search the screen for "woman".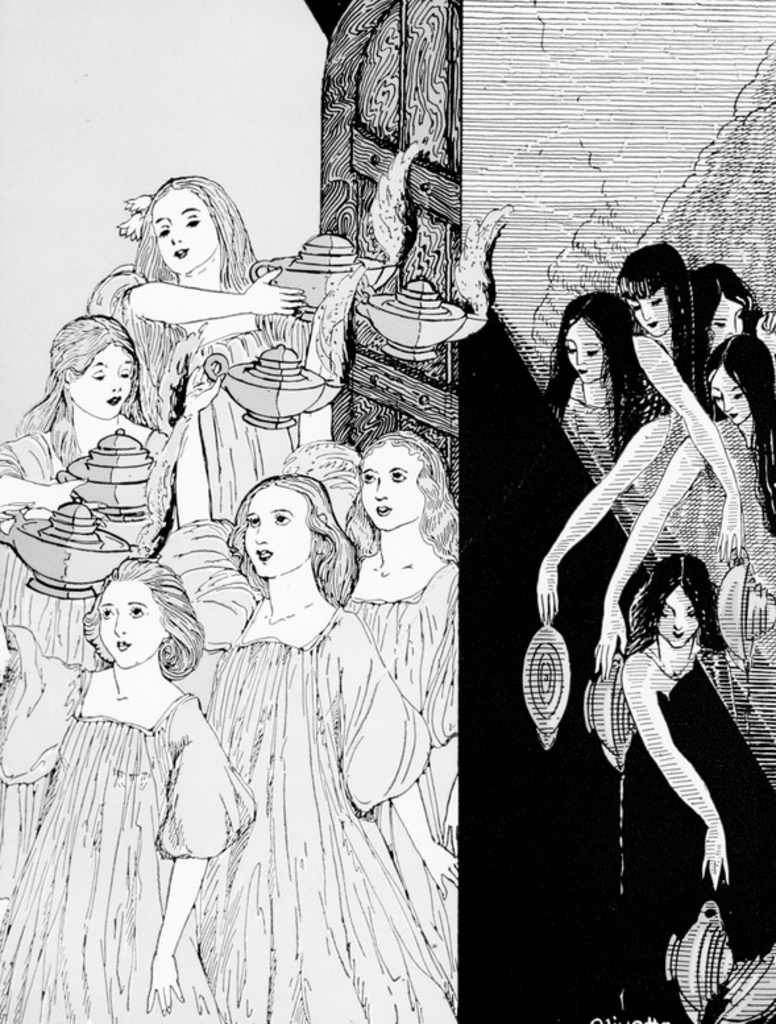
Found at <region>190, 486, 433, 1023</region>.
